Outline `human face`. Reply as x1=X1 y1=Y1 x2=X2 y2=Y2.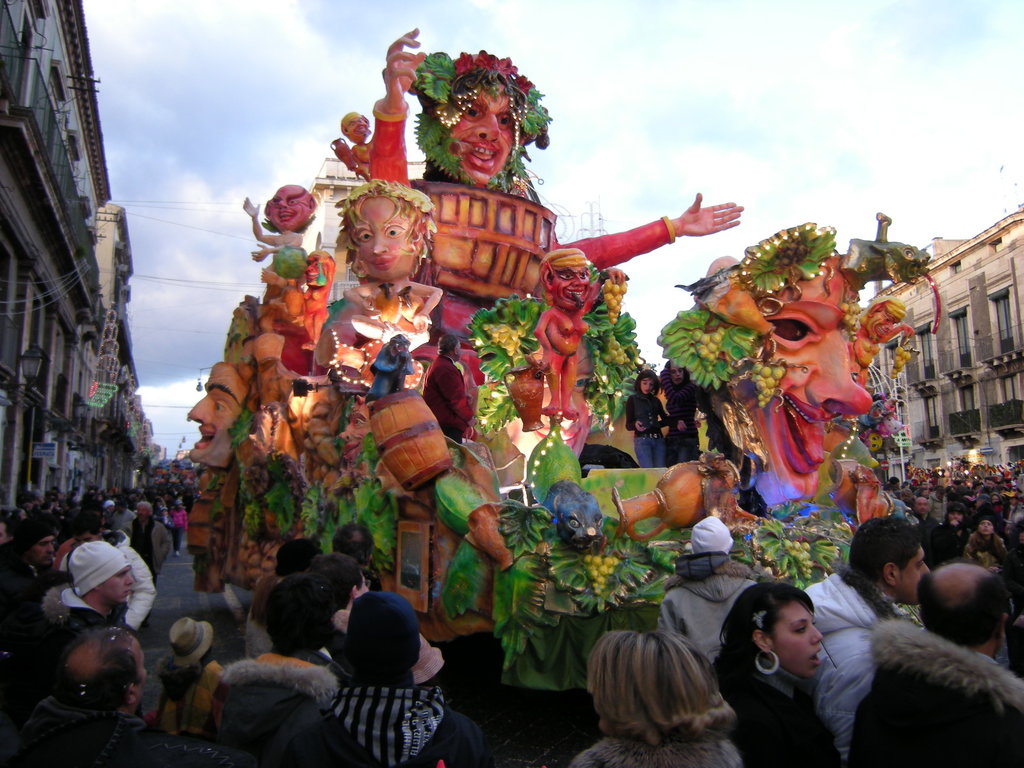
x1=951 y1=511 x2=963 y2=522.
